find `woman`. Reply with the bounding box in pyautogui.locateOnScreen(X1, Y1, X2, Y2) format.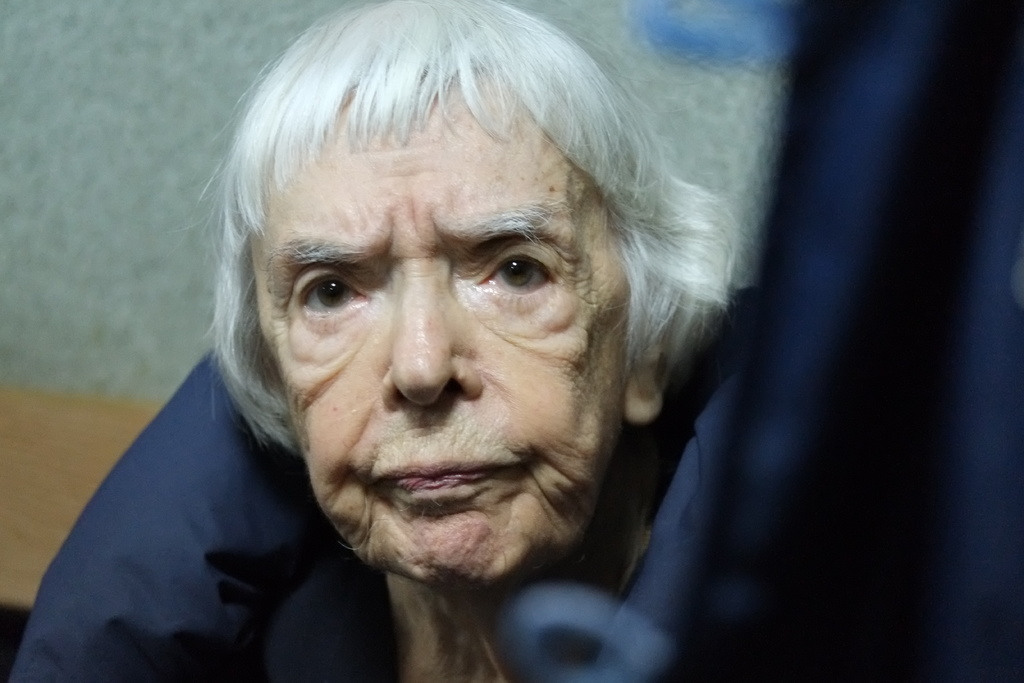
pyautogui.locateOnScreen(4, 1, 751, 682).
